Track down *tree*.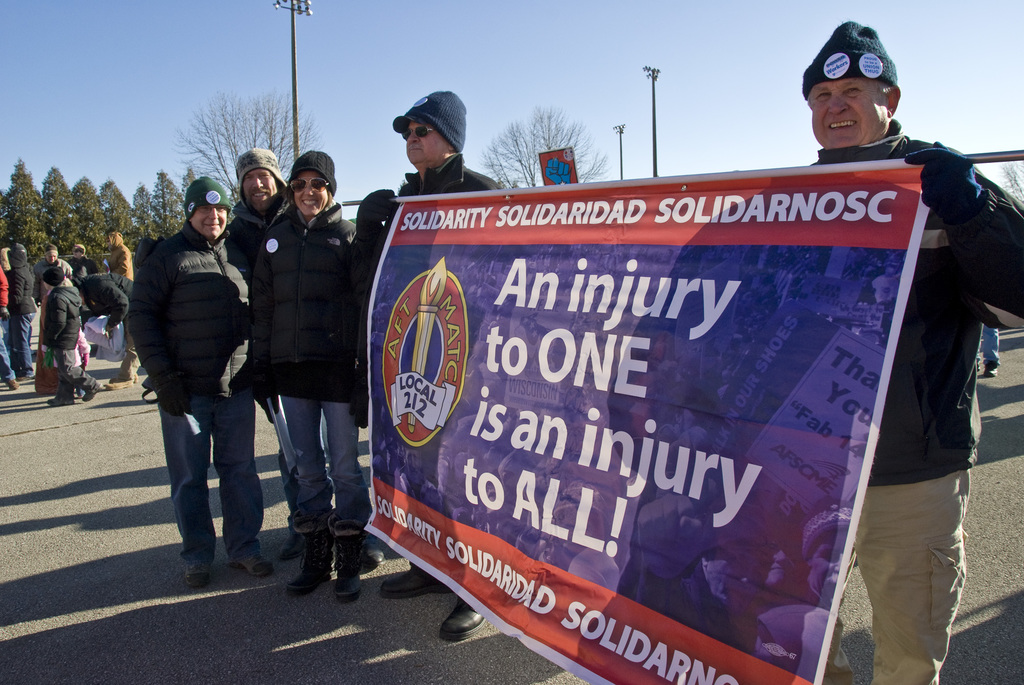
Tracked to rect(147, 172, 190, 245).
